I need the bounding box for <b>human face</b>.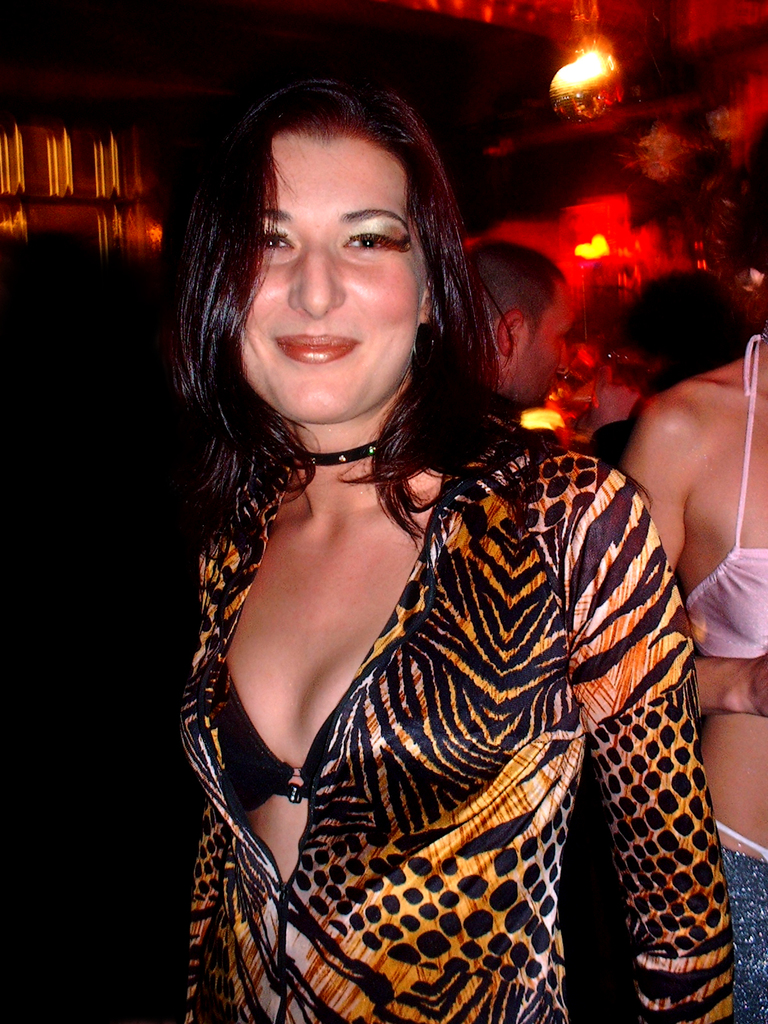
Here it is: [231,127,432,437].
